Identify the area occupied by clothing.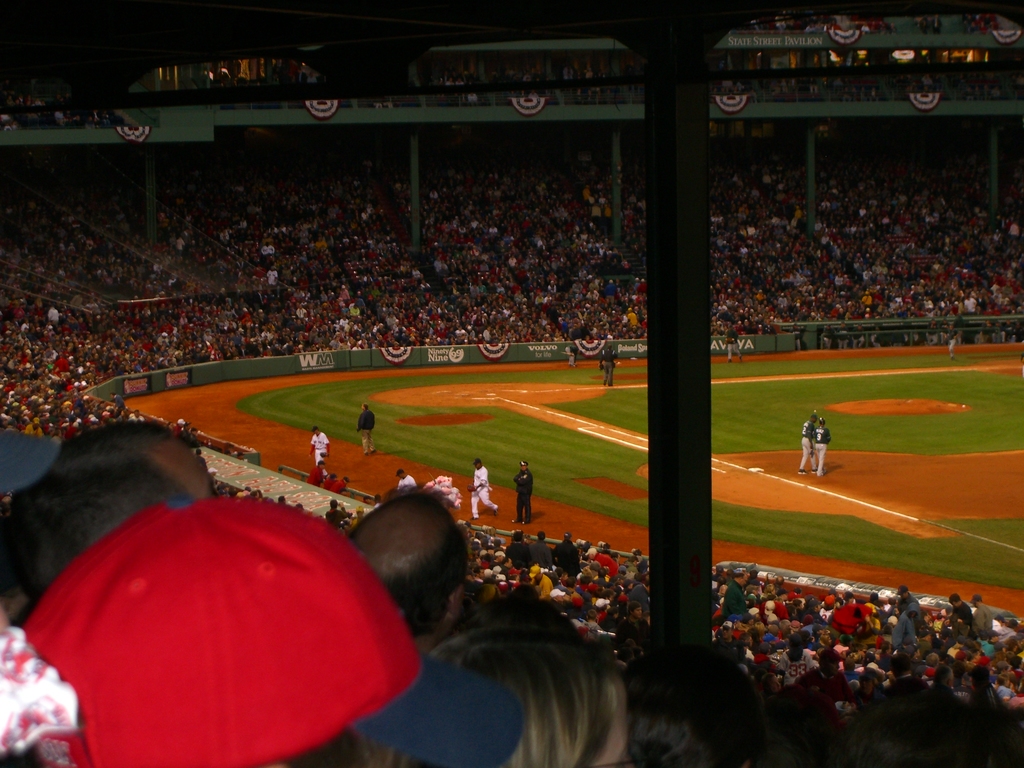
Area: {"x1": 514, "y1": 471, "x2": 536, "y2": 520}.
